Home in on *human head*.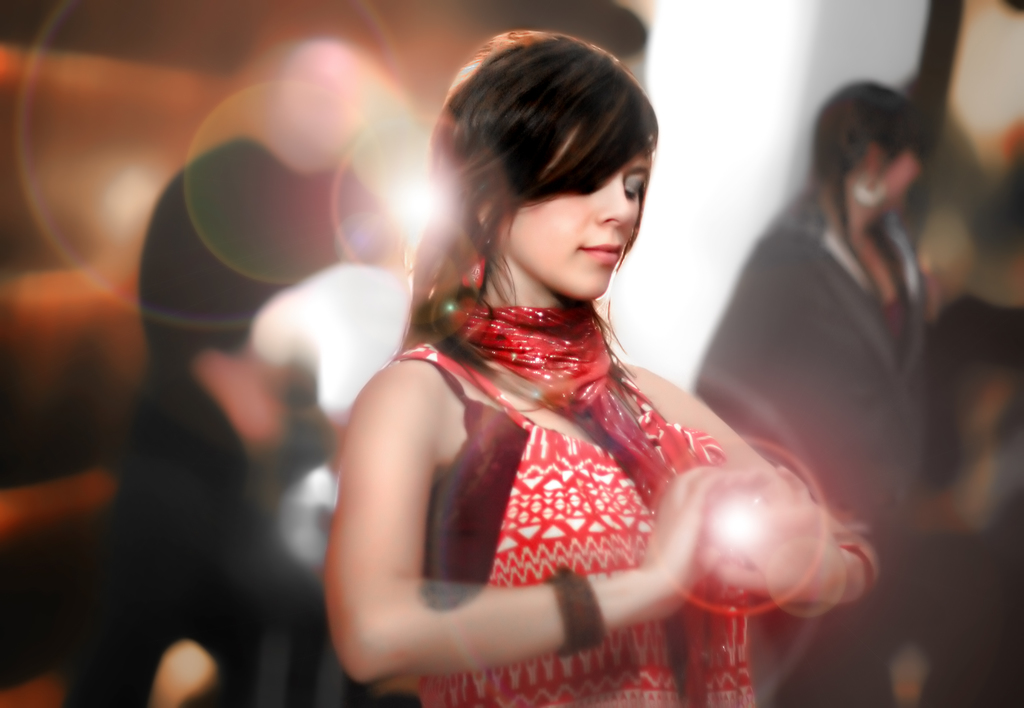
Homed in at l=468, t=24, r=661, b=355.
